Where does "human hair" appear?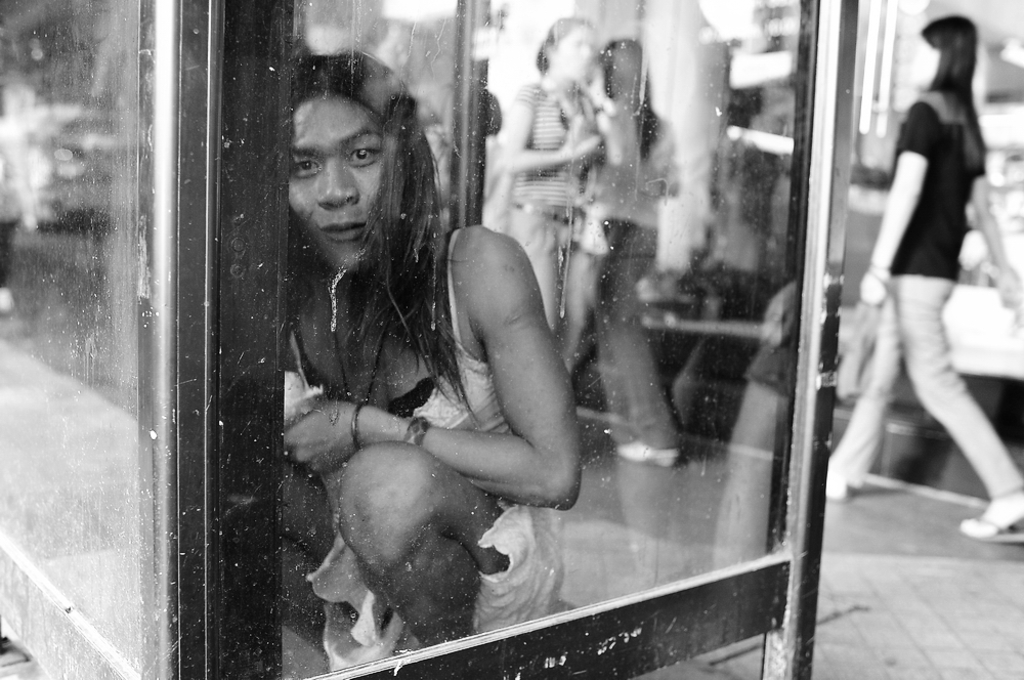
Appears at bbox=[918, 14, 992, 177].
